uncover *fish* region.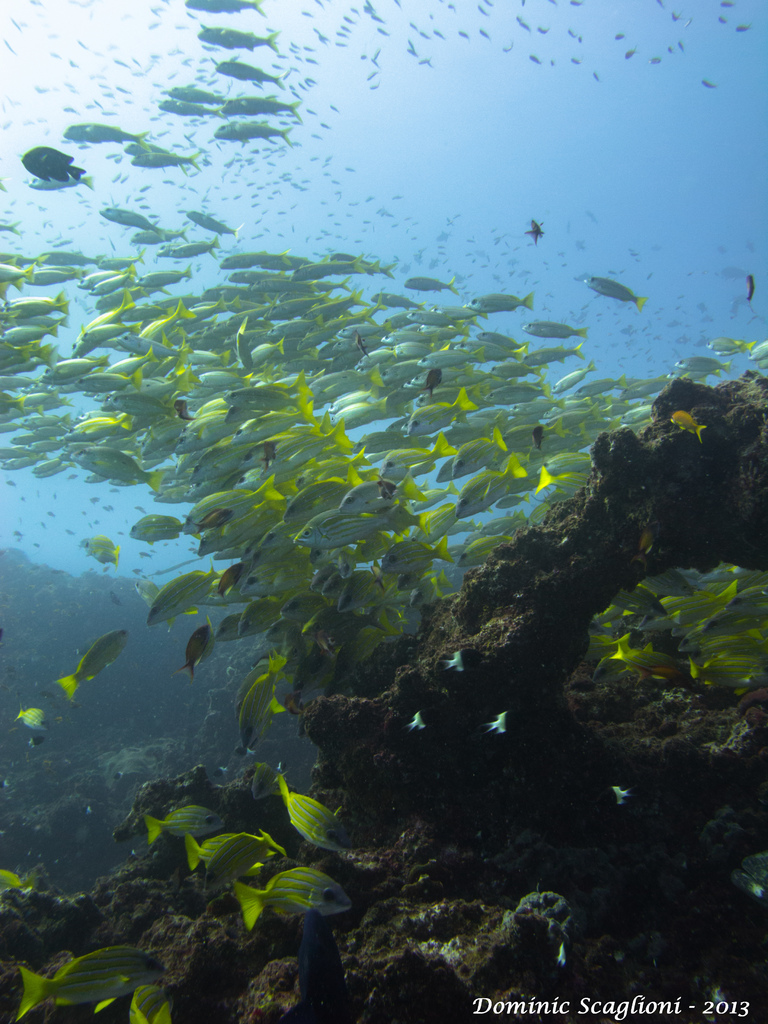
Uncovered: bbox=[159, 99, 224, 121].
